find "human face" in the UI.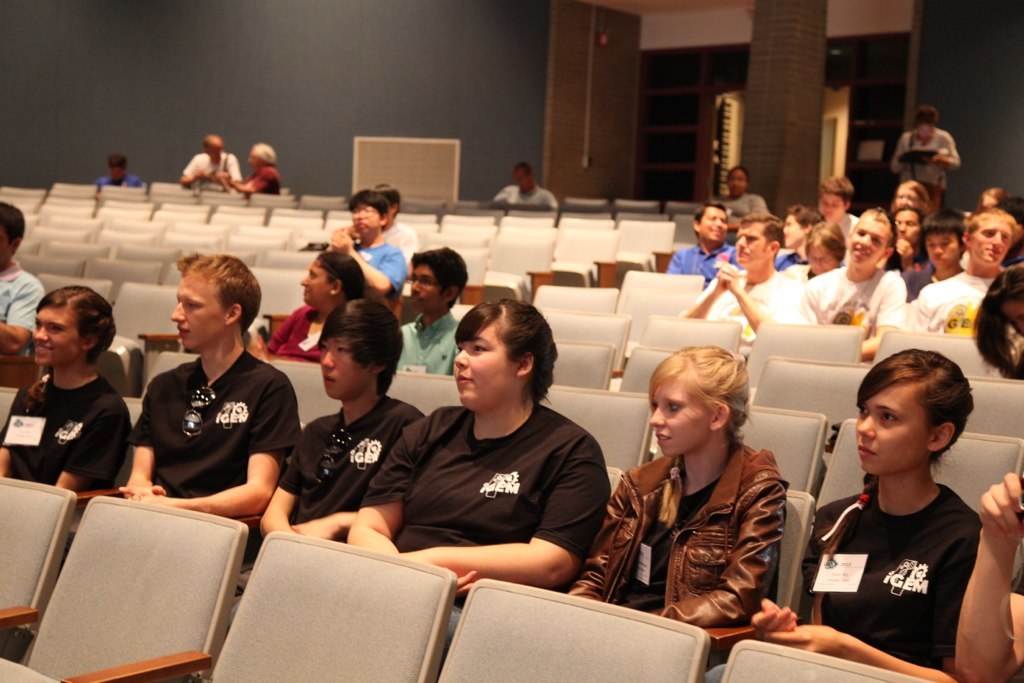
UI element at pyautogui.locateOnScreen(847, 208, 888, 274).
